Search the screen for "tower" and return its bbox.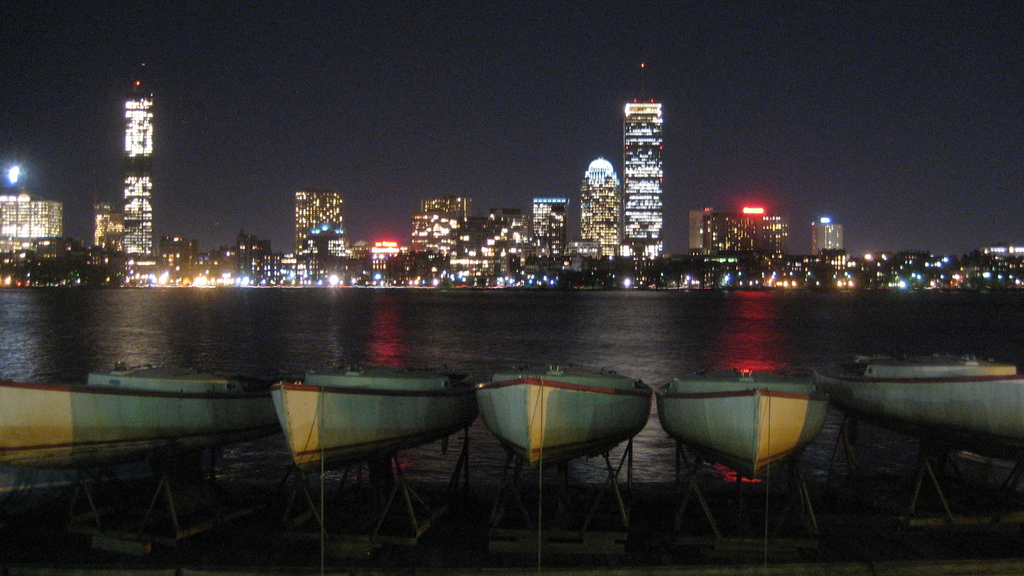
Found: pyautogui.locateOnScreen(692, 217, 742, 289).
